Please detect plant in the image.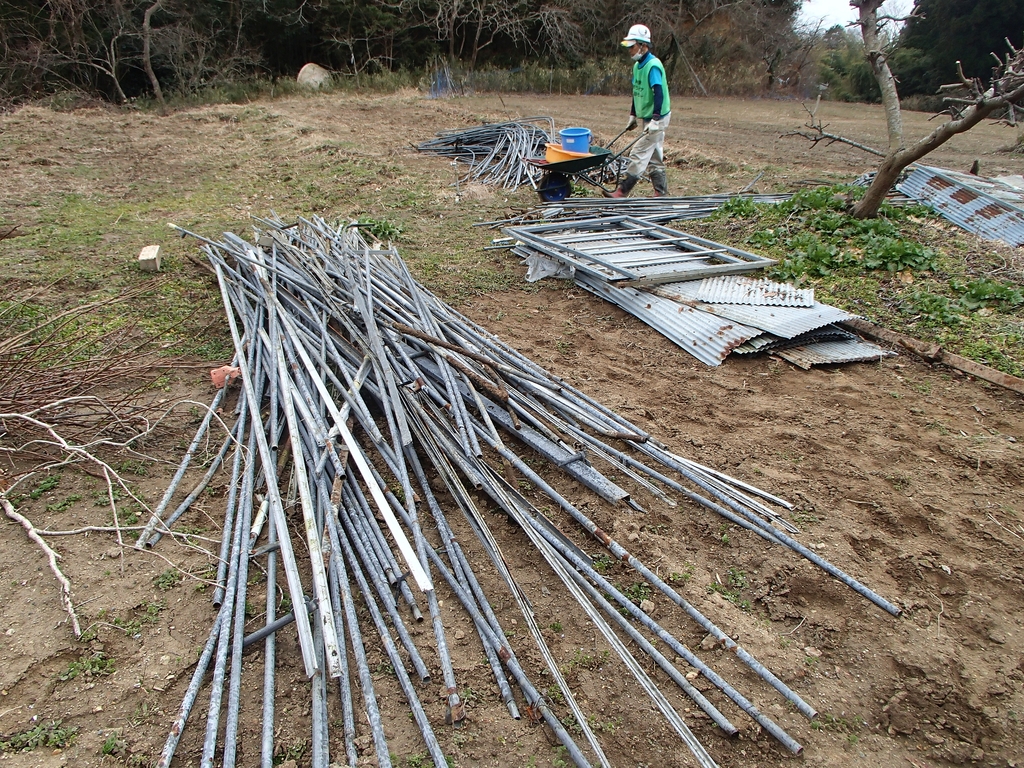
(left=547, top=641, right=610, bottom=683).
